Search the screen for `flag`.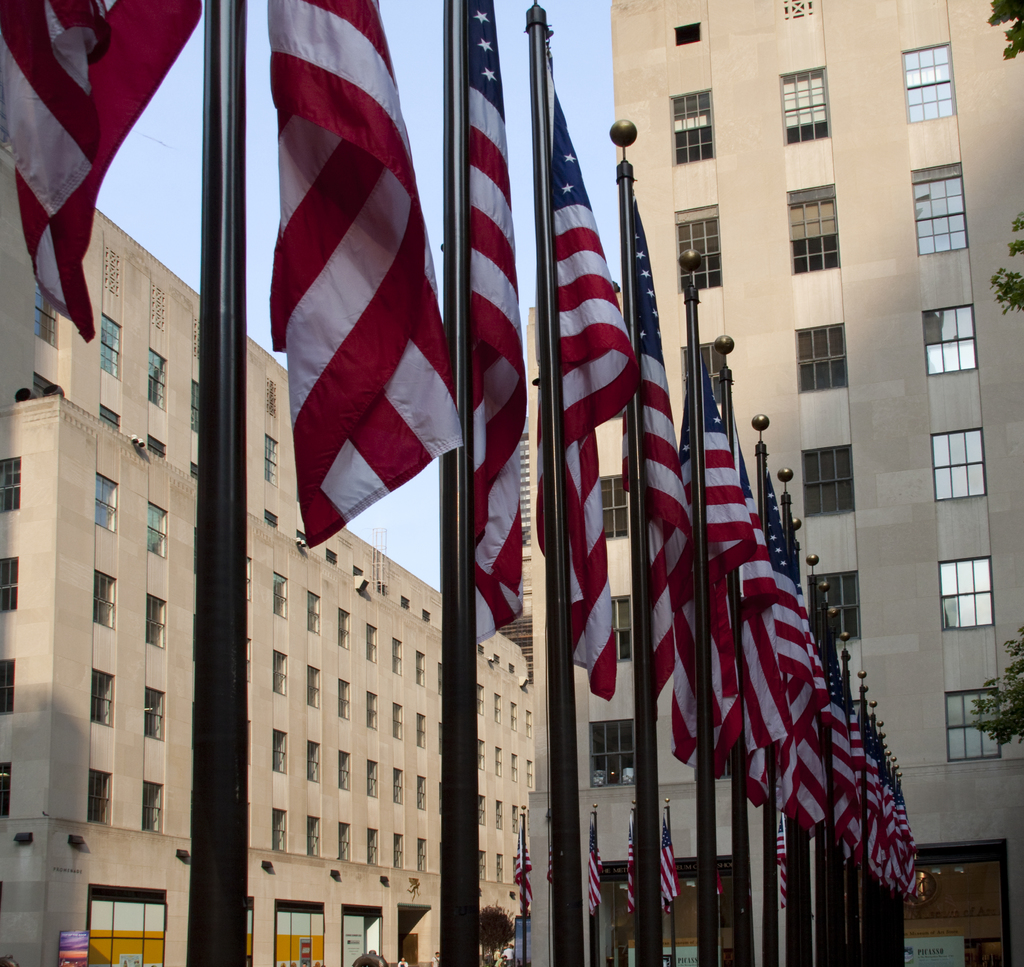
Found at BBox(587, 826, 604, 913).
